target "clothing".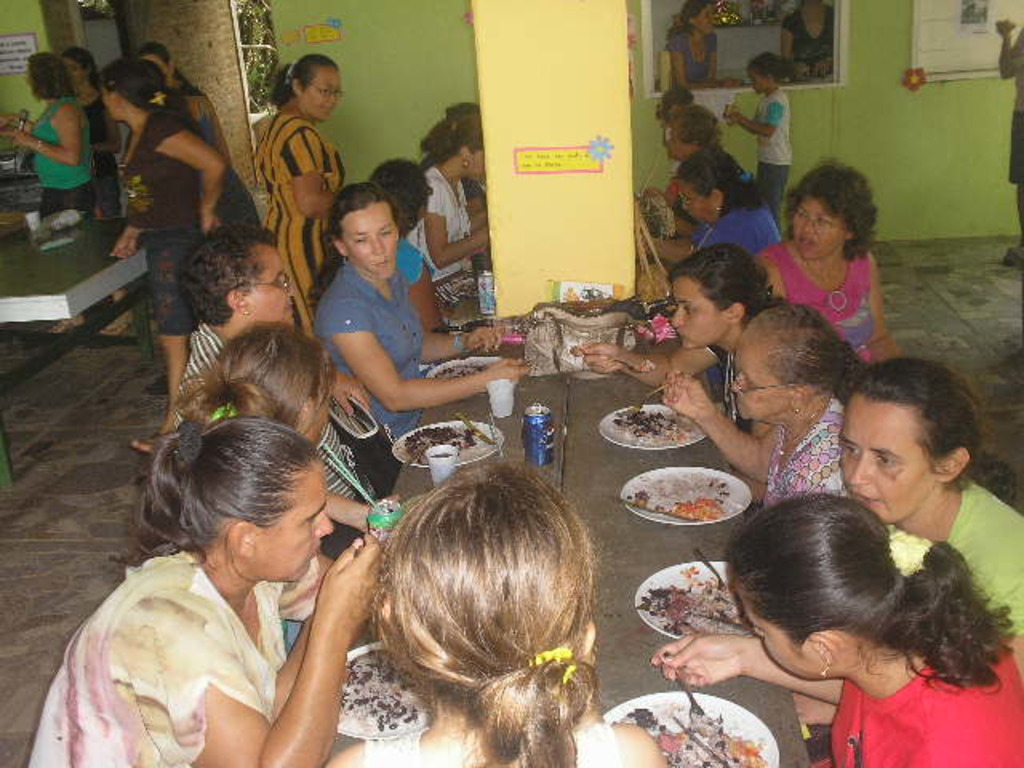
Target region: <region>757, 86, 790, 240</region>.
